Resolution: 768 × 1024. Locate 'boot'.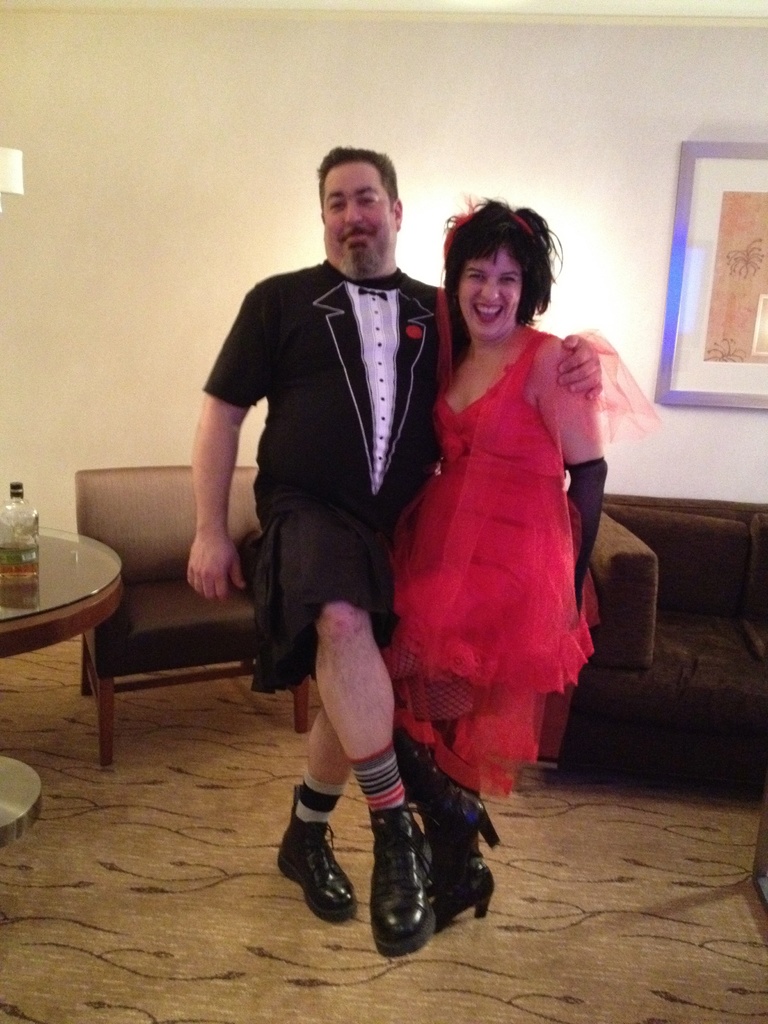
(335,760,484,952).
